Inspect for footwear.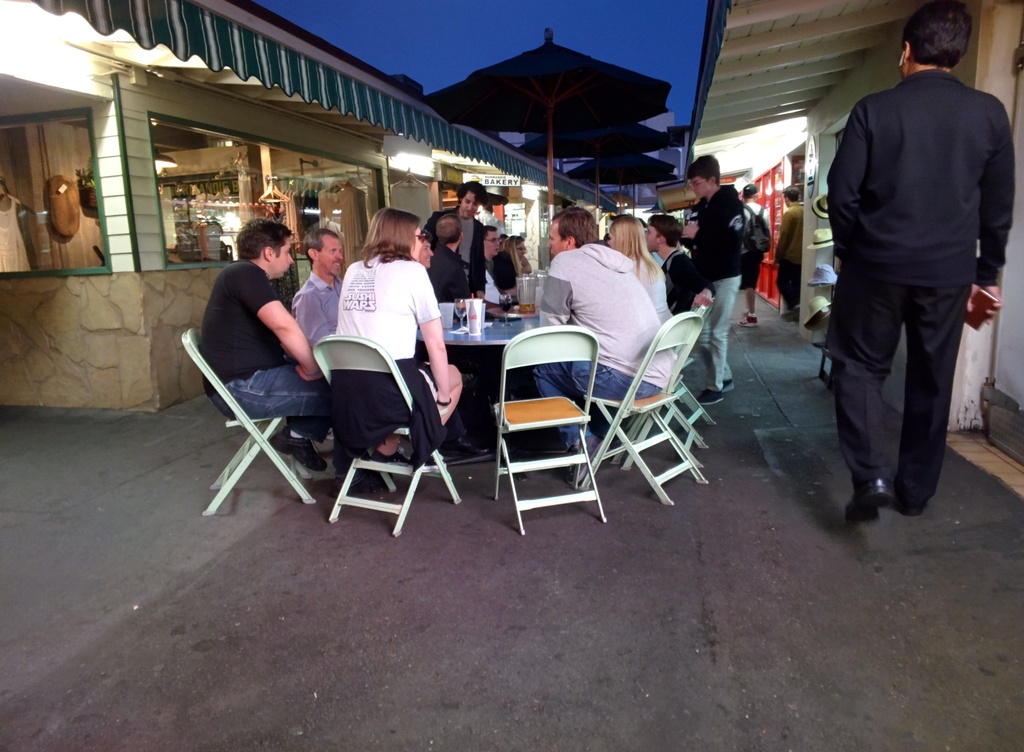
Inspection: 442 437 485 457.
